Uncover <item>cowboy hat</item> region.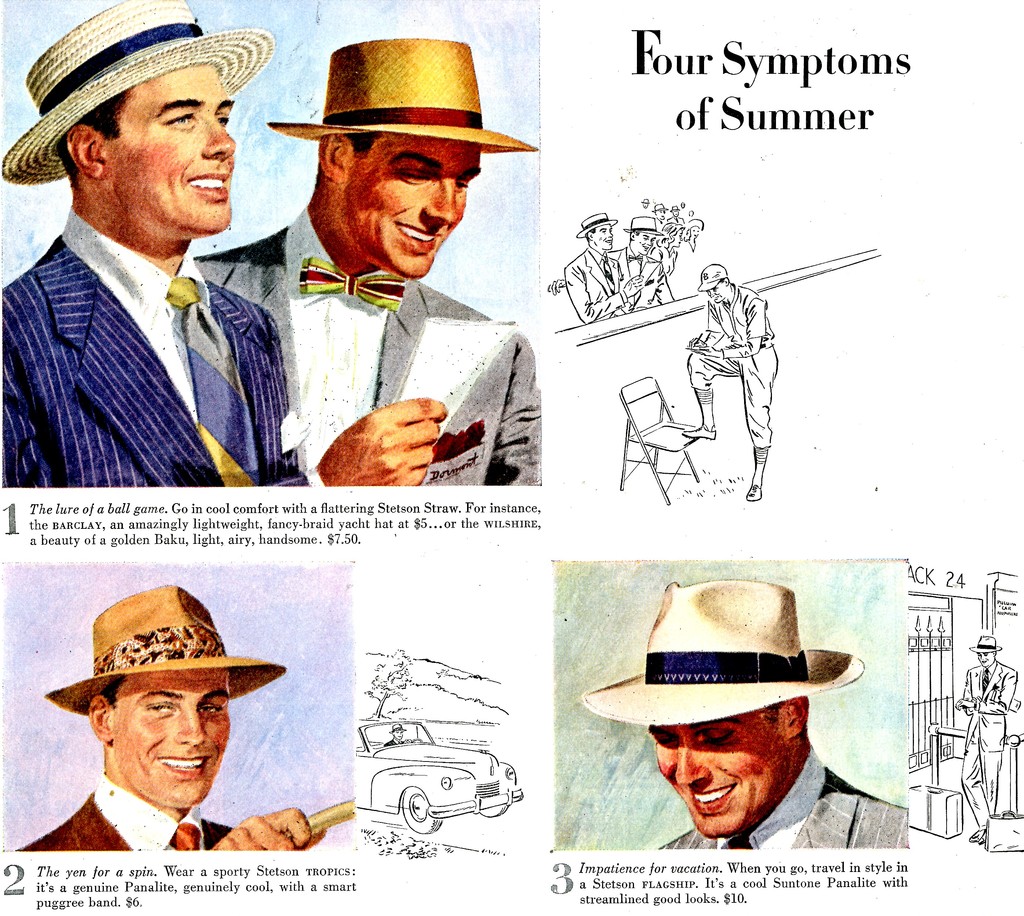
Uncovered: 580, 564, 863, 770.
